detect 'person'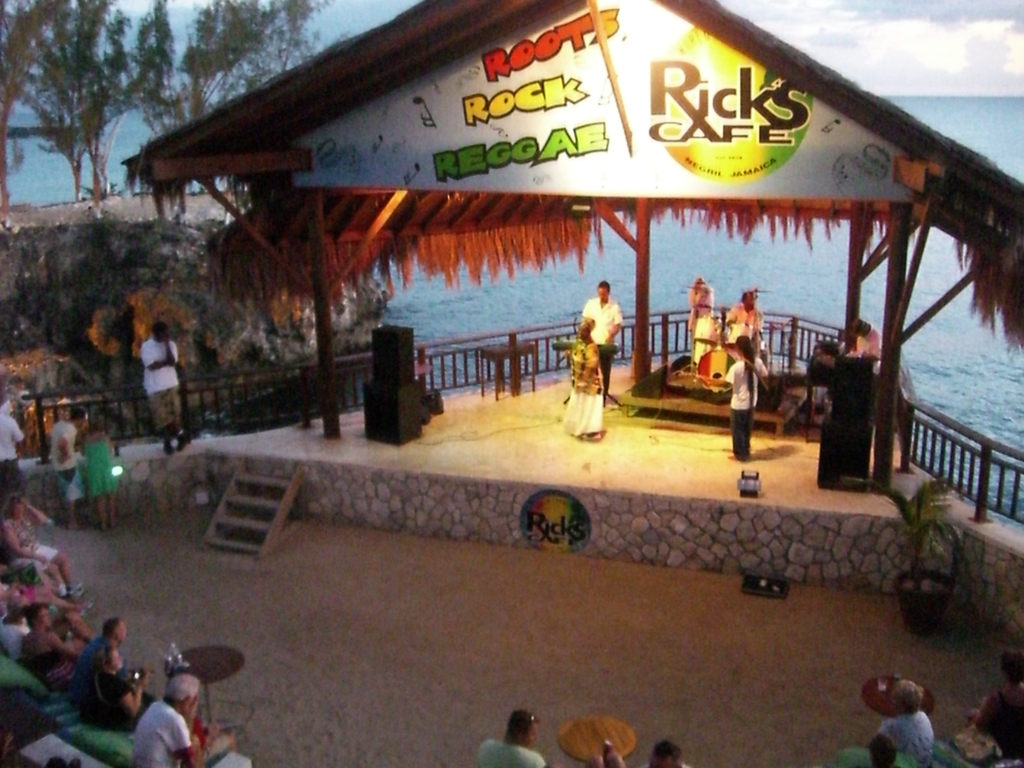
(716, 337, 769, 465)
